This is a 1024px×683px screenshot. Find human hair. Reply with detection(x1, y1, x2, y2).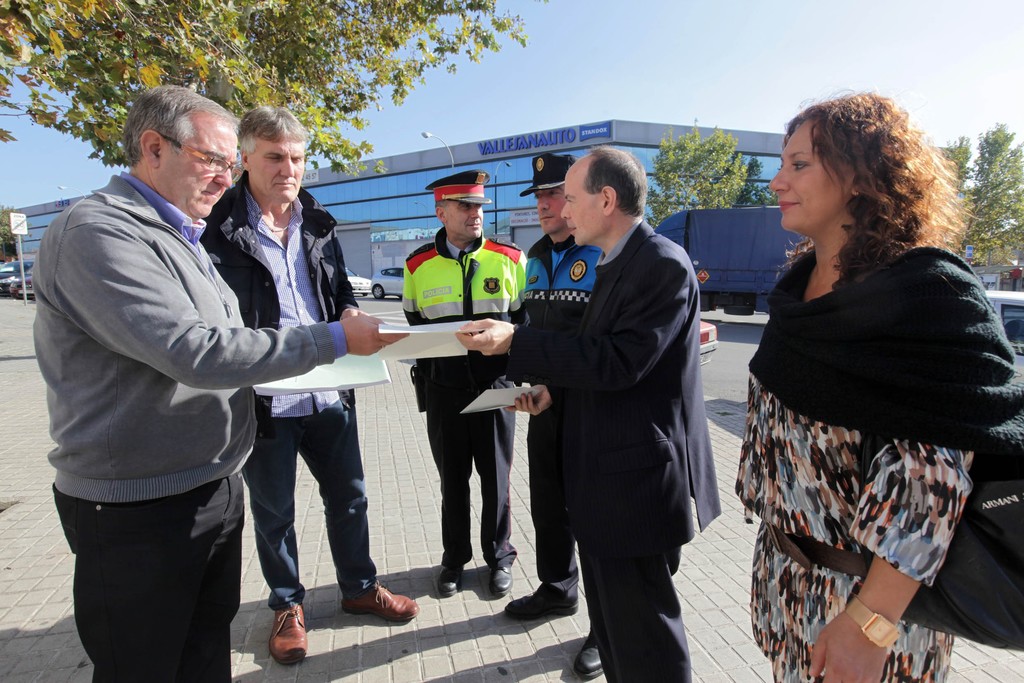
detection(779, 90, 981, 292).
